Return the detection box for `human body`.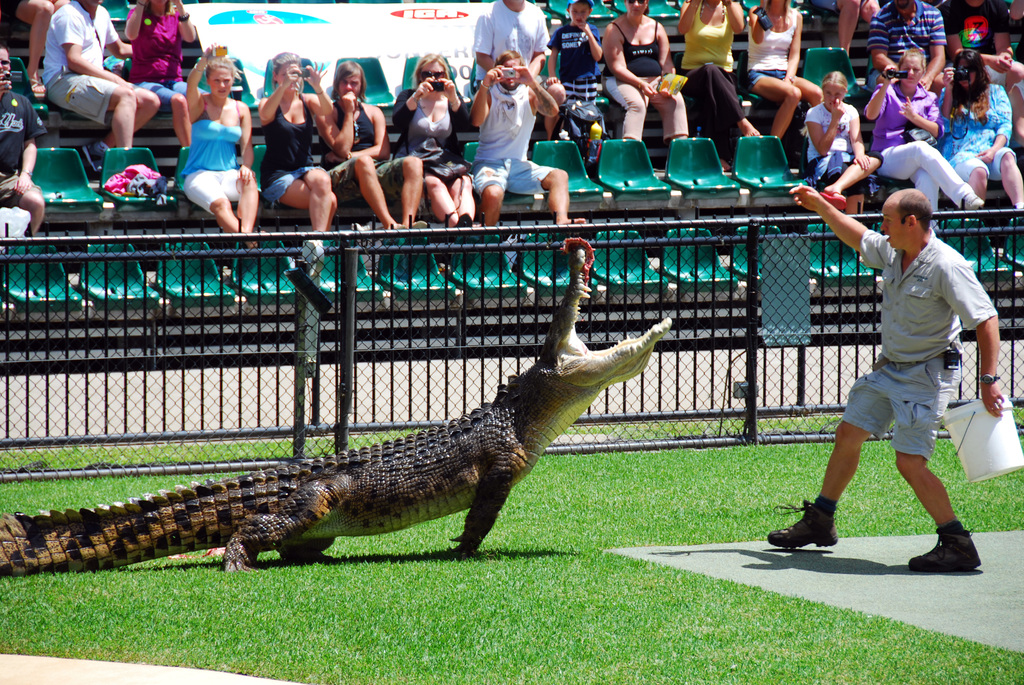
BBox(806, 0, 876, 56).
